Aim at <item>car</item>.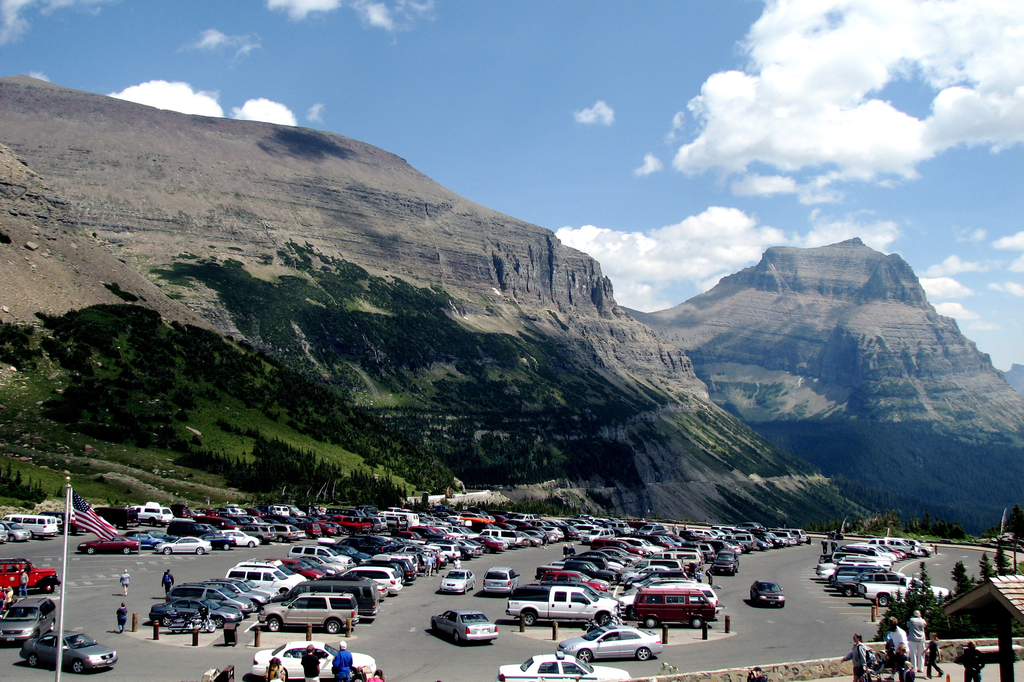
Aimed at locate(0, 522, 30, 544).
